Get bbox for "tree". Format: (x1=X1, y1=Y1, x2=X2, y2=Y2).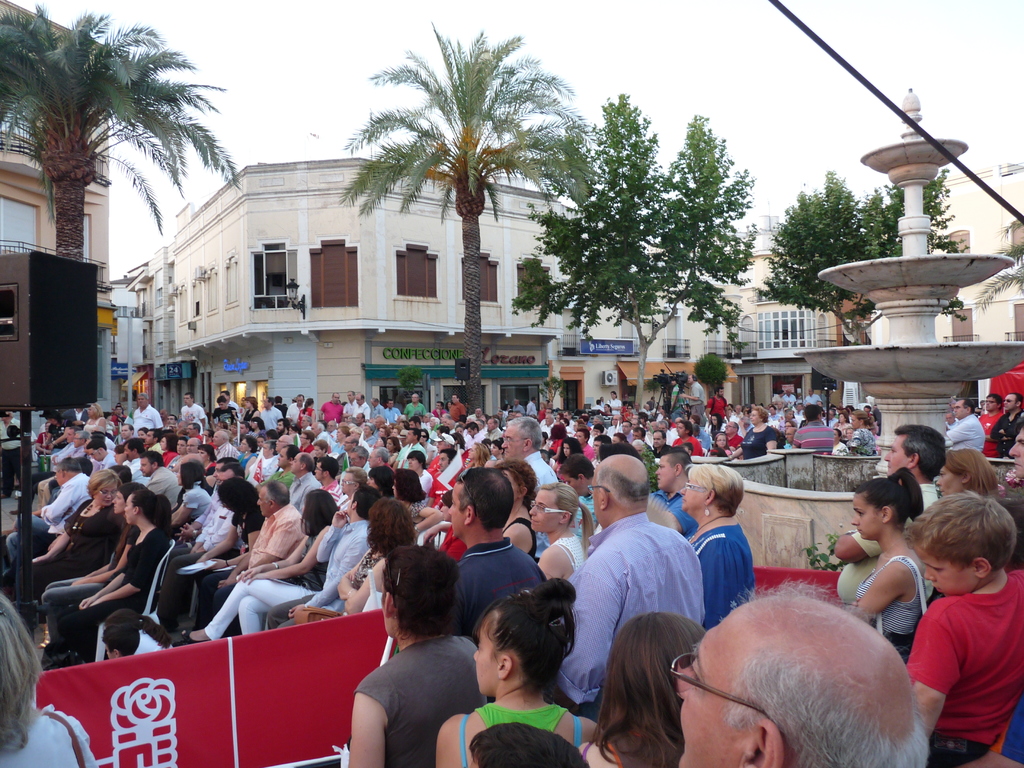
(x1=773, y1=161, x2=949, y2=353).
